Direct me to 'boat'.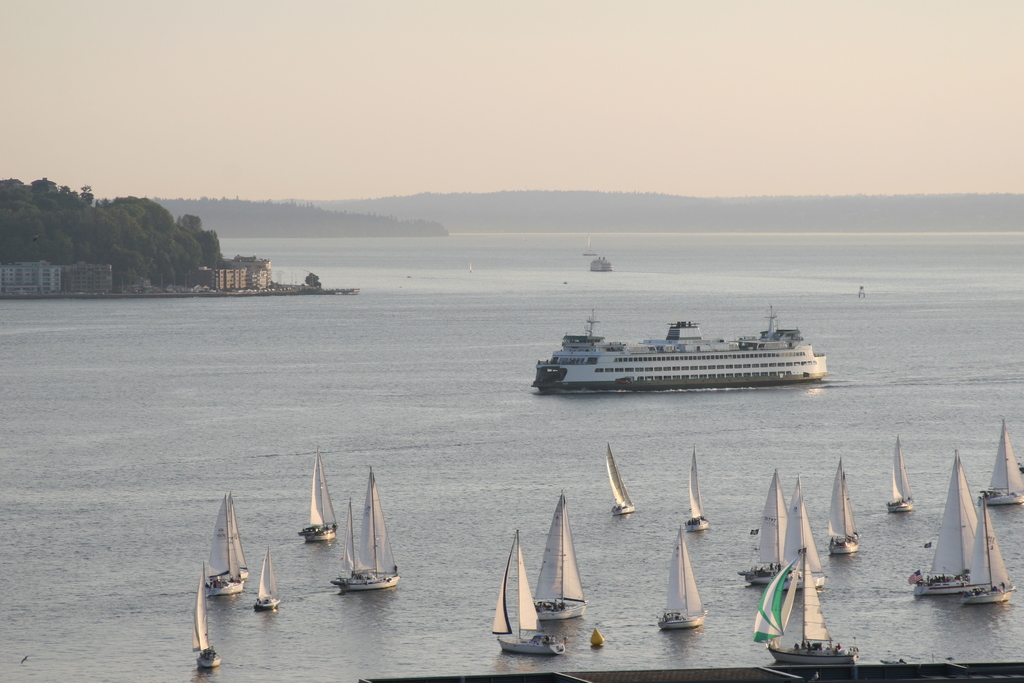
Direction: crop(314, 460, 405, 618).
